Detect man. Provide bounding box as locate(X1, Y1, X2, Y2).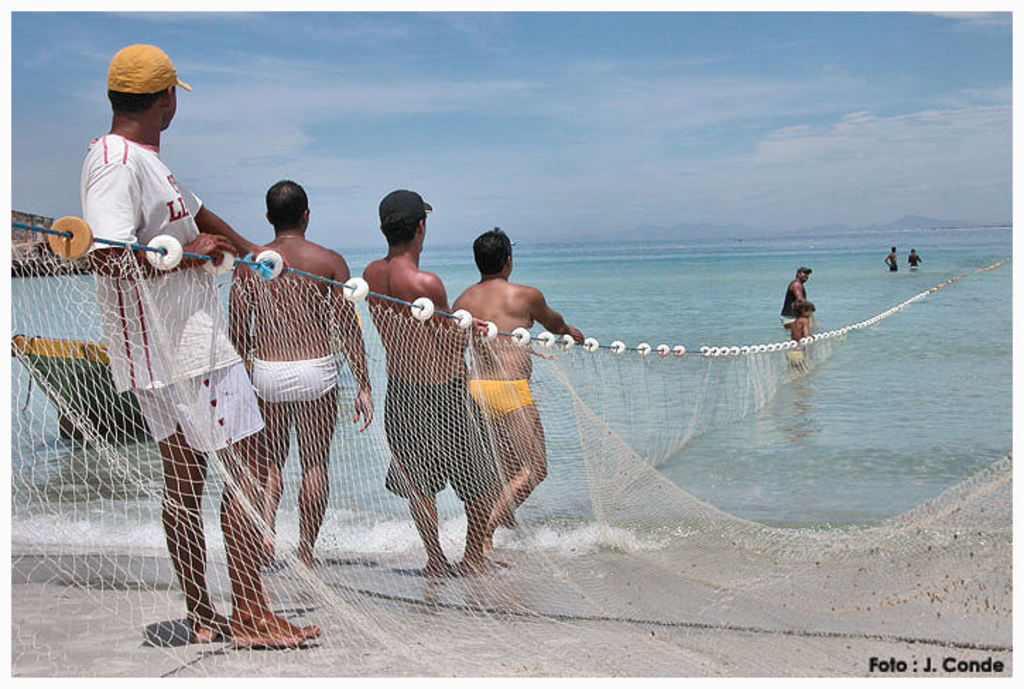
locate(226, 192, 374, 563).
